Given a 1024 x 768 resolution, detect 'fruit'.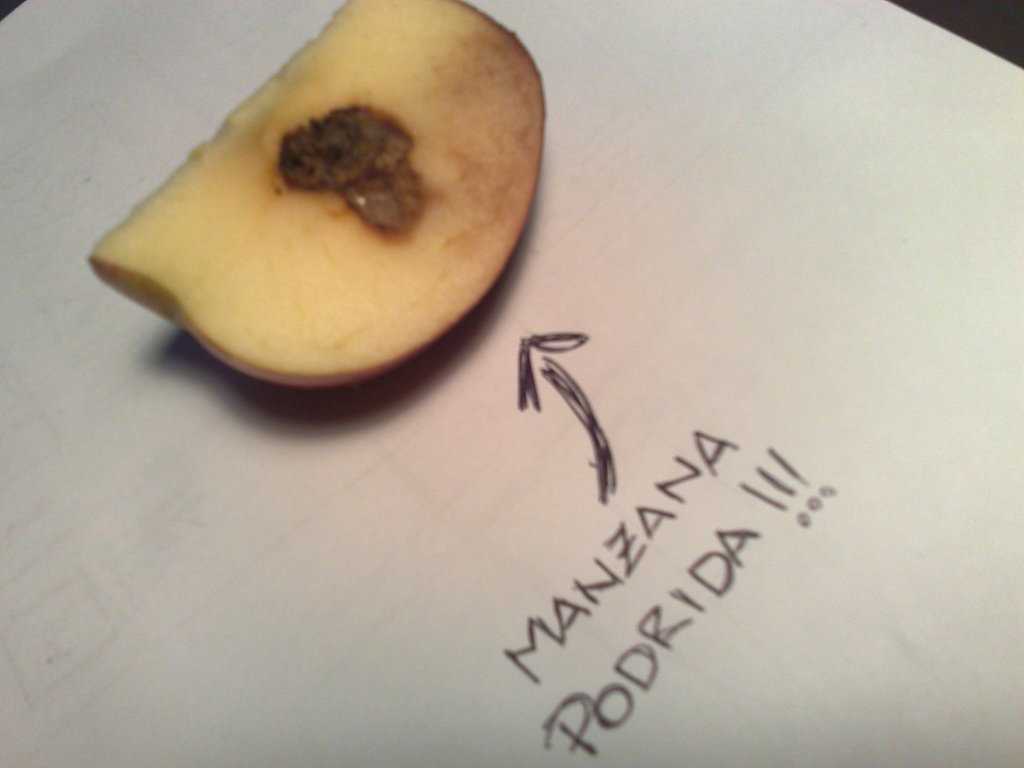
BBox(86, 0, 546, 393).
